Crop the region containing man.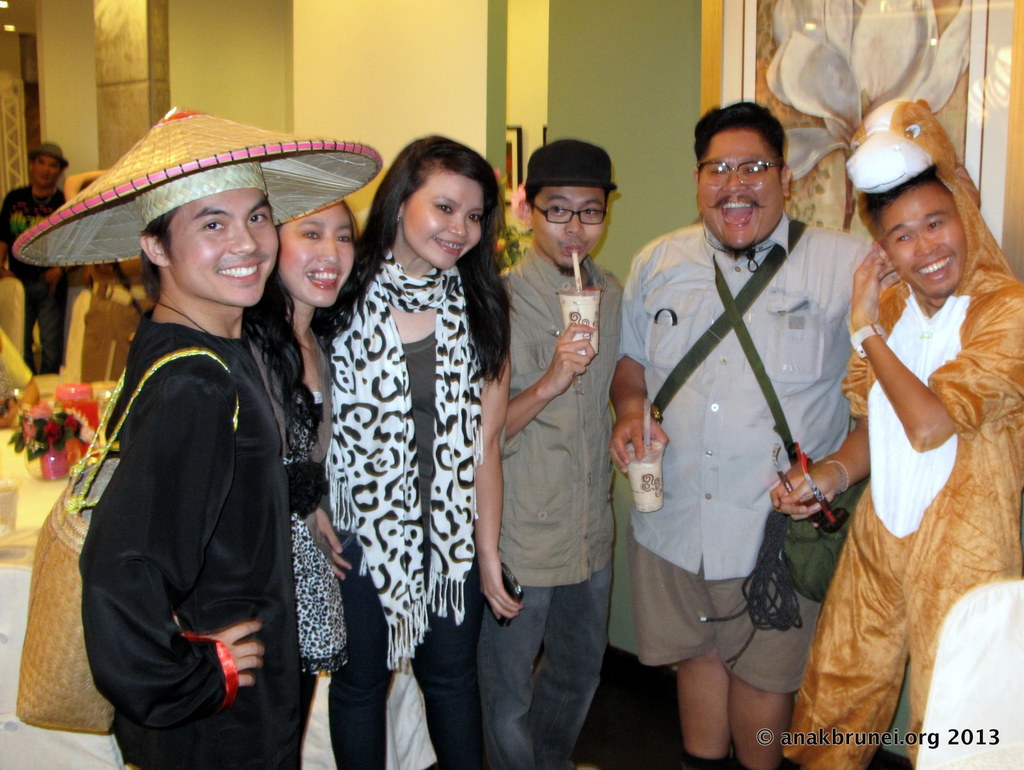
Crop region: {"x1": 0, "y1": 141, "x2": 80, "y2": 372}.
